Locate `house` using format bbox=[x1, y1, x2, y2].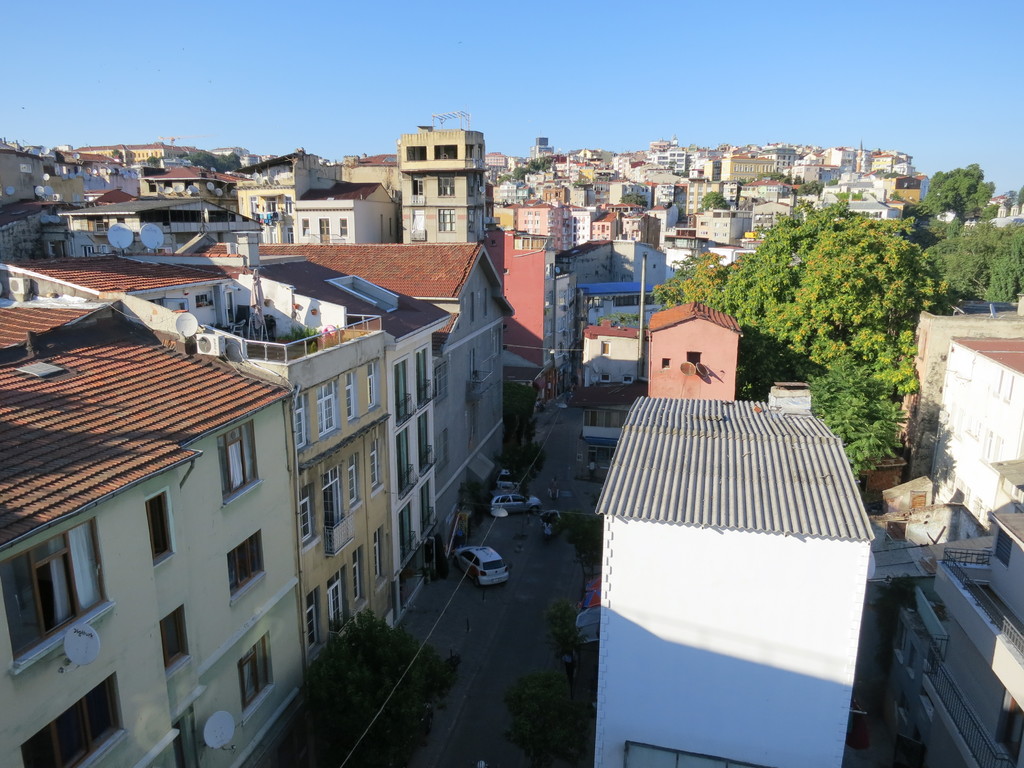
bbox=[210, 235, 516, 561].
